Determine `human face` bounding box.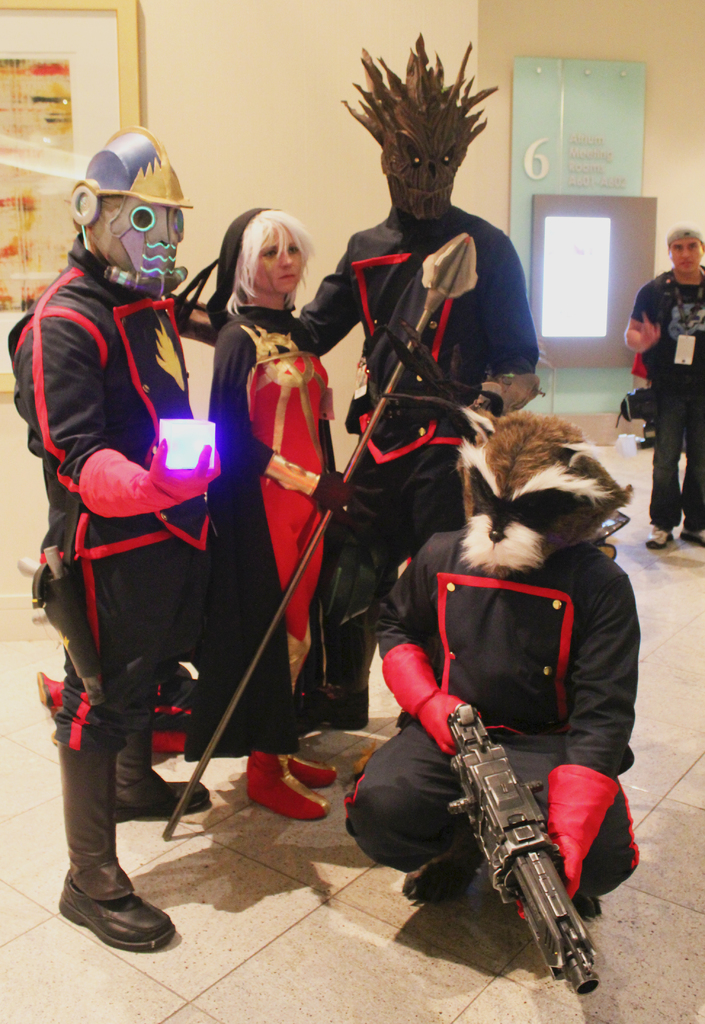
Determined: region(255, 232, 307, 292).
